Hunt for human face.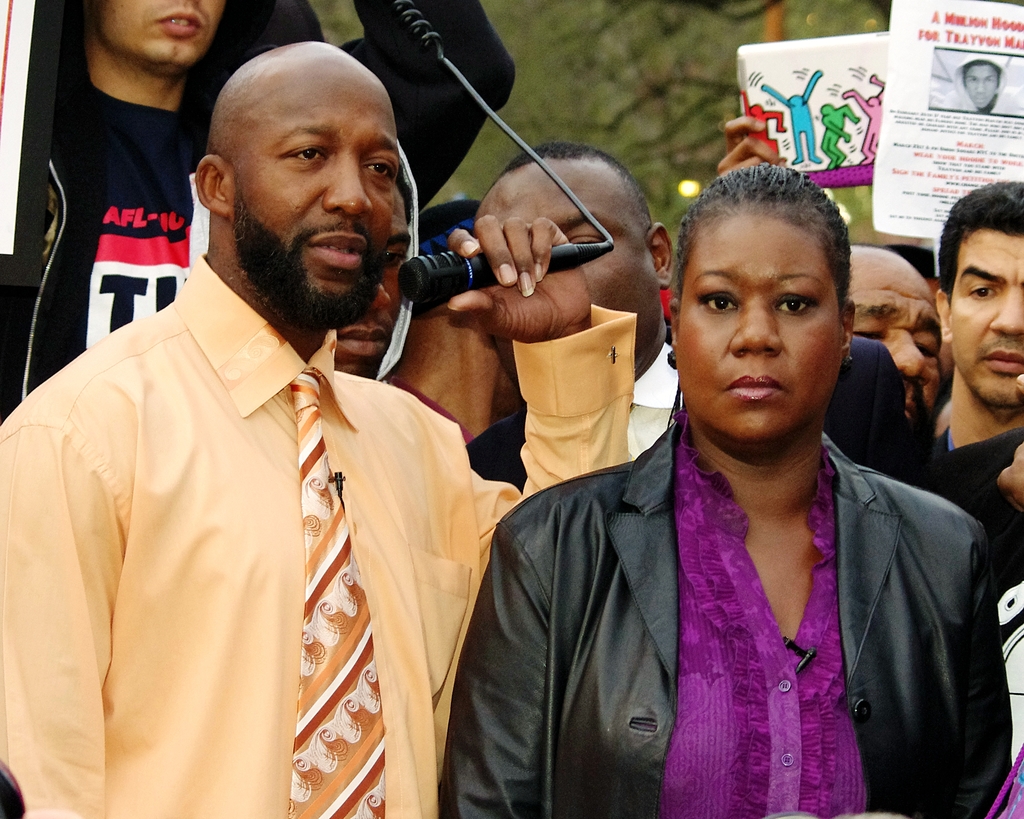
Hunted down at box(90, 0, 228, 74).
